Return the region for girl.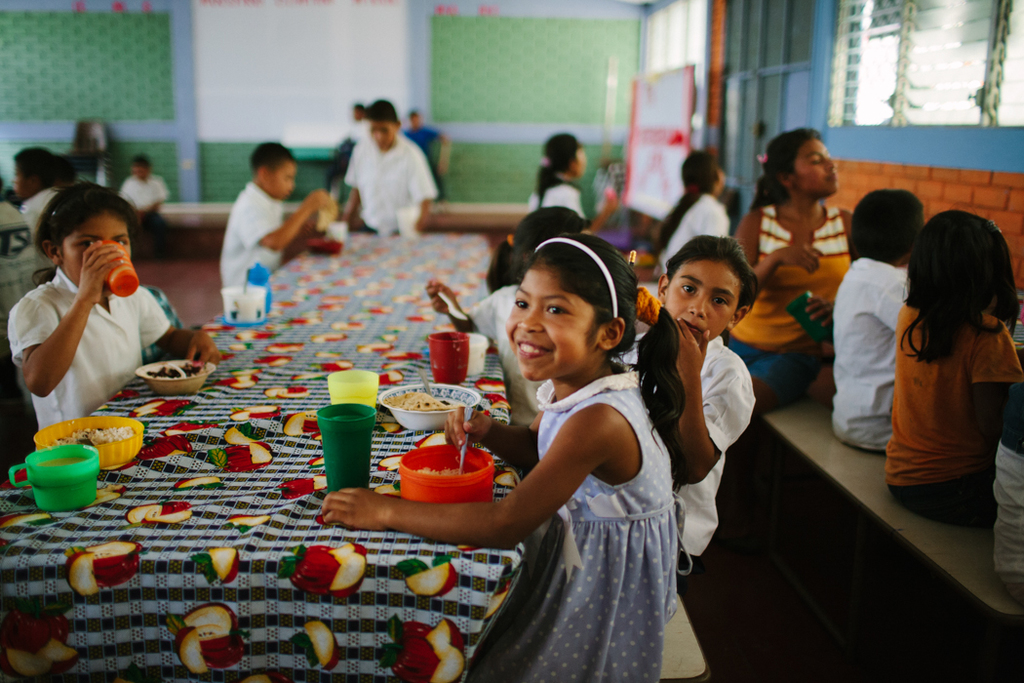
pyautogui.locateOnScreen(653, 149, 732, 265).
